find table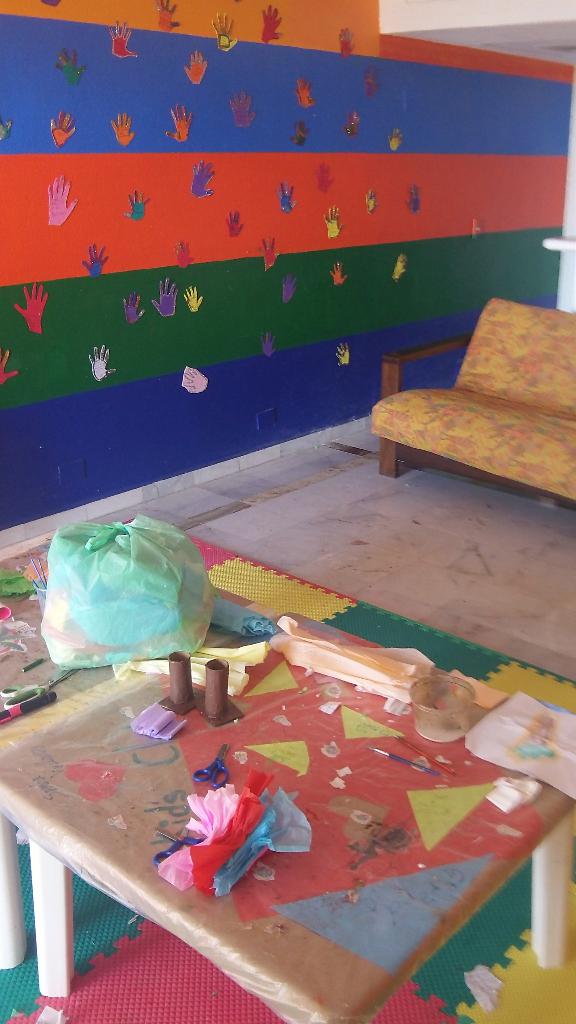
left=0, top=627, right=575, bottom=1023
